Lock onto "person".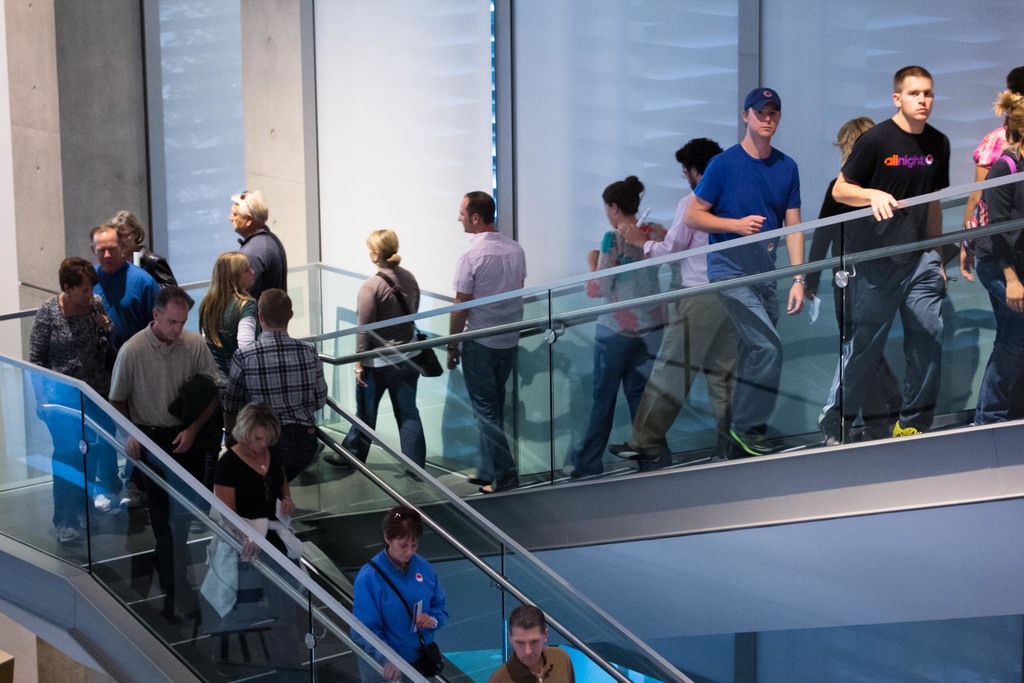
Locked: 955, 64, 1023, 431.
